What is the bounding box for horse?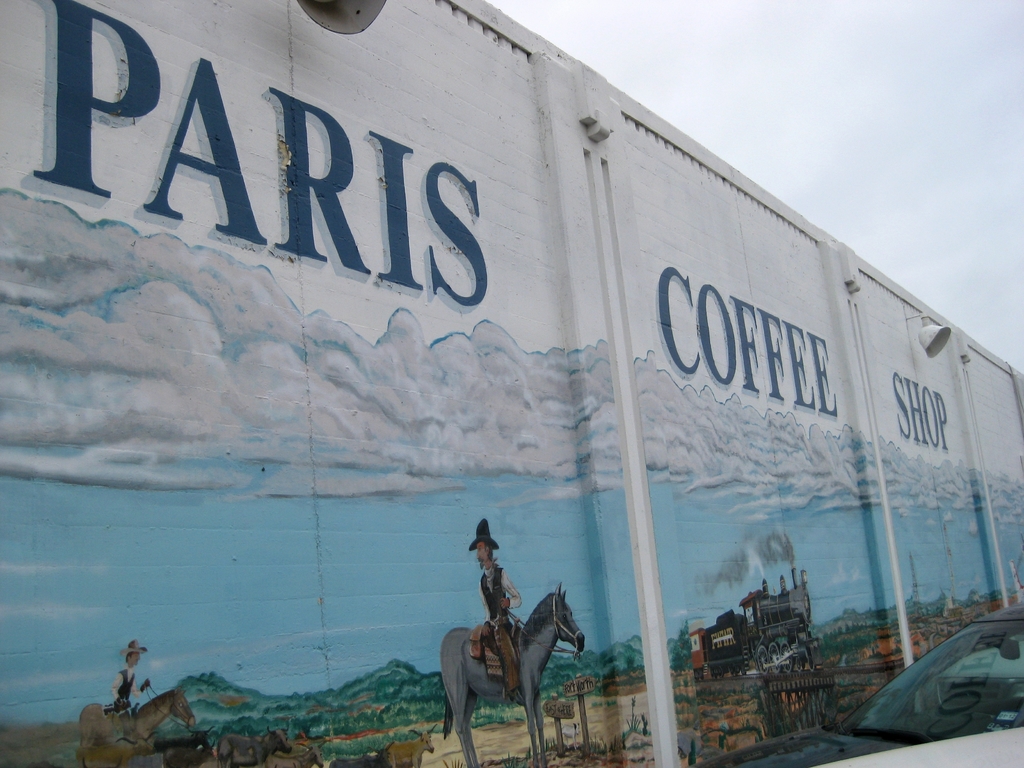
x1=77, y1=683, x2=199, y2=748.
